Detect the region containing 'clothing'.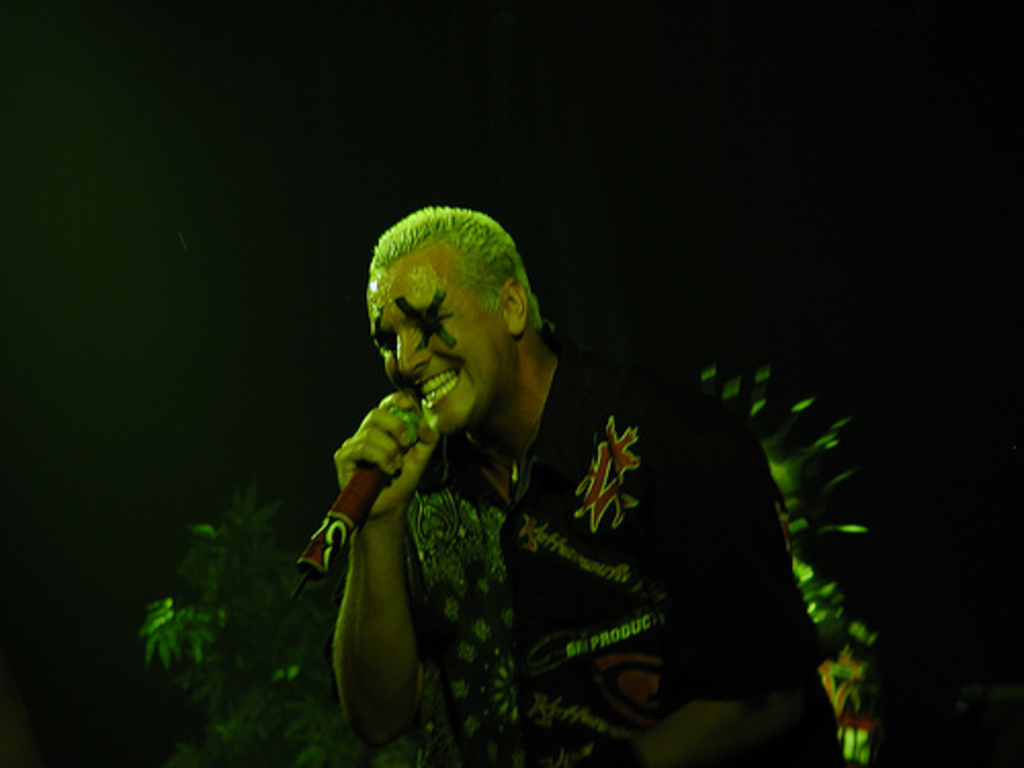
(x1=408, y1=346, x2=842, y2=766).
